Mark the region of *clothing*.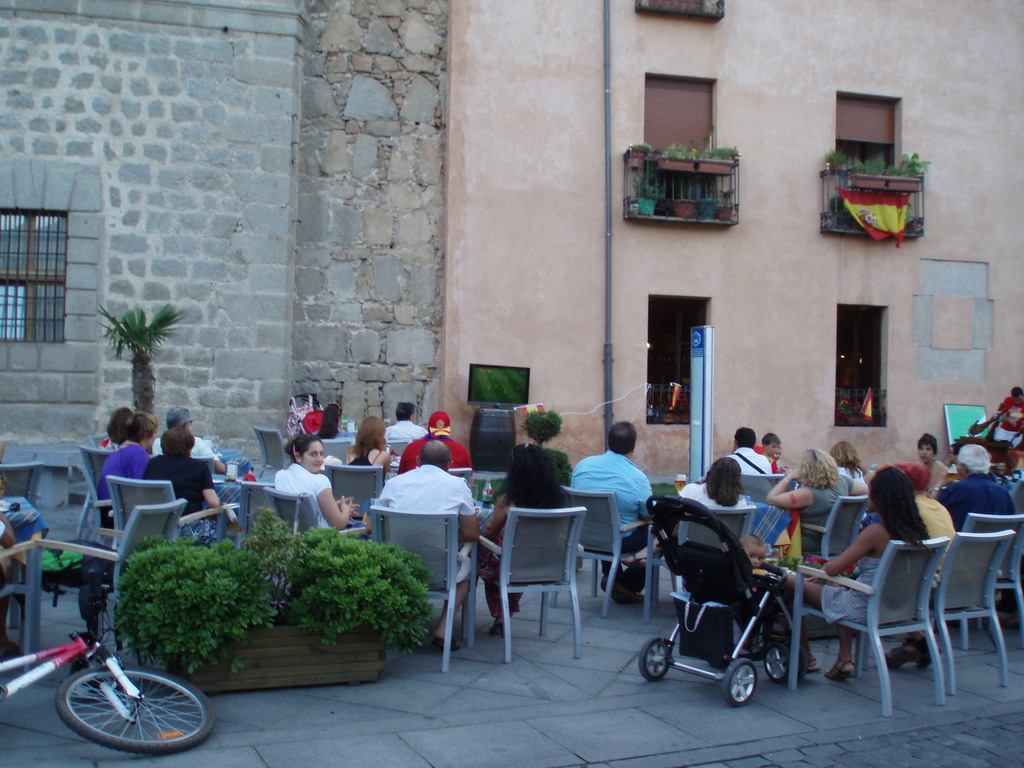
Region: crop(912, 495, 964, 588).
